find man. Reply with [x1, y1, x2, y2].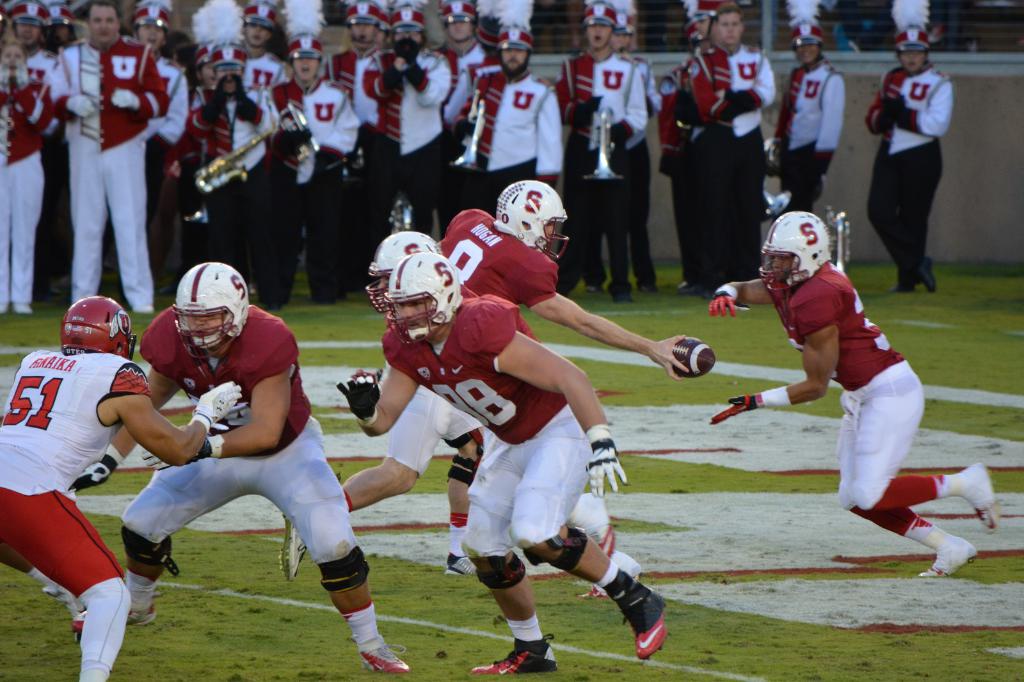
[359, 218, 679, 598].
